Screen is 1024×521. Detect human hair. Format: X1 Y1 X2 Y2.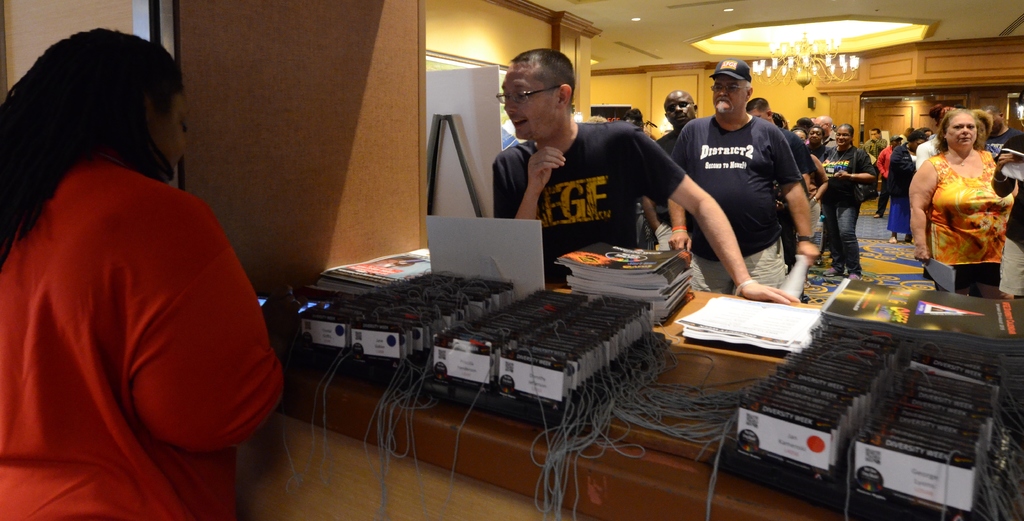
510 47 576 115.
